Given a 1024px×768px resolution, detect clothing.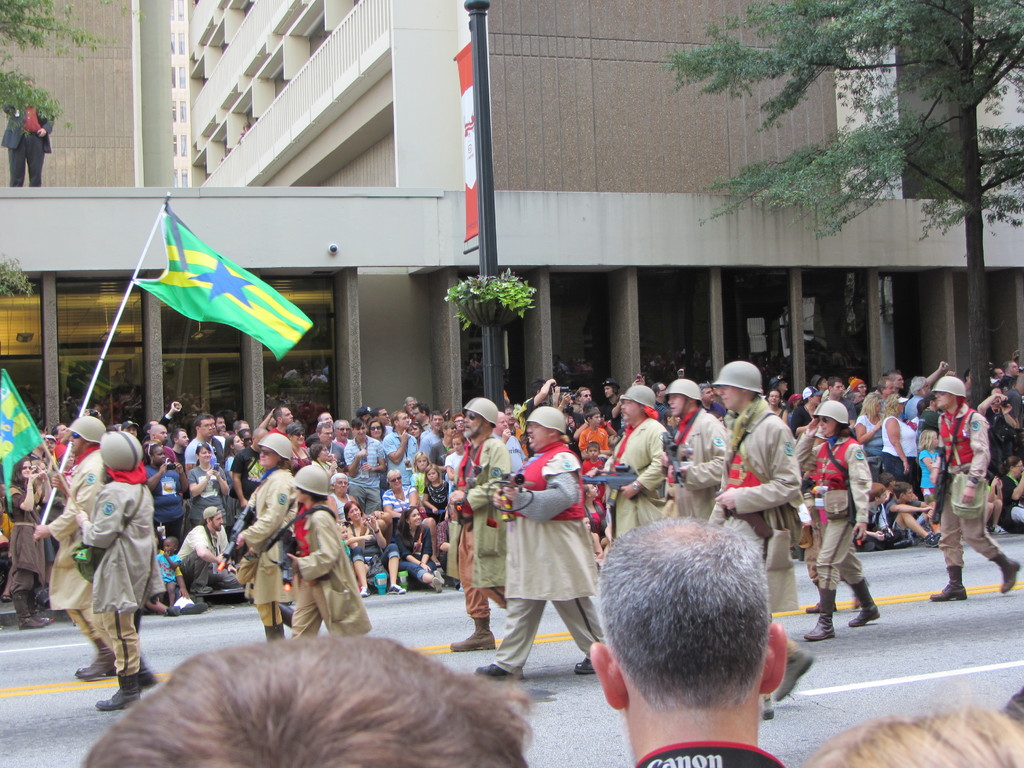
(452, 435, 517, 624).
